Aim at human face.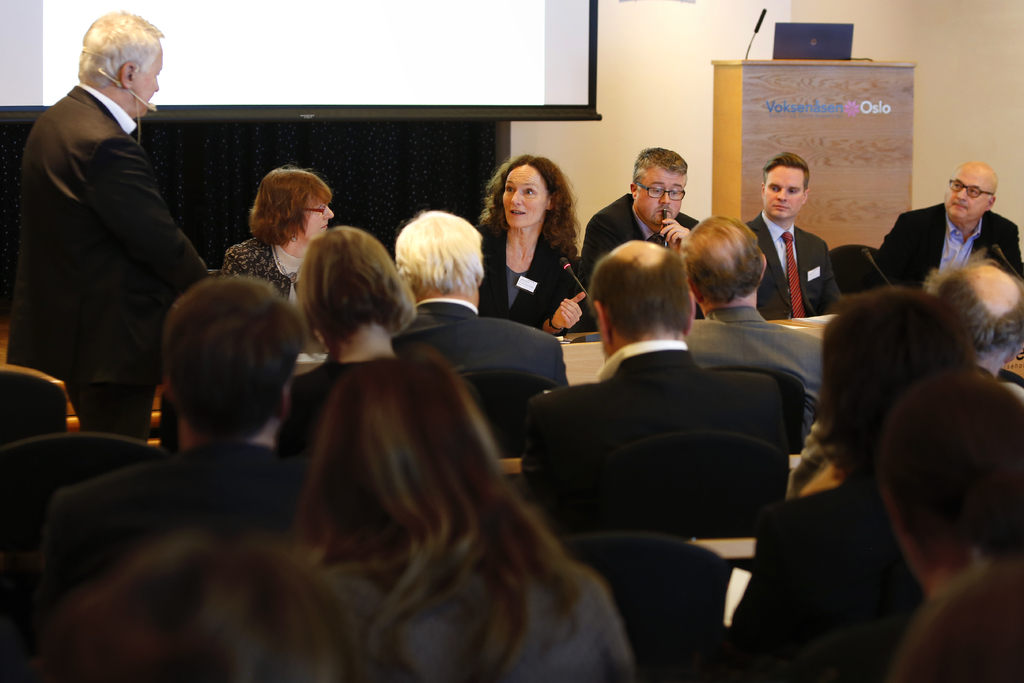
Aimed at bbox(763, 165, 797, 218).
